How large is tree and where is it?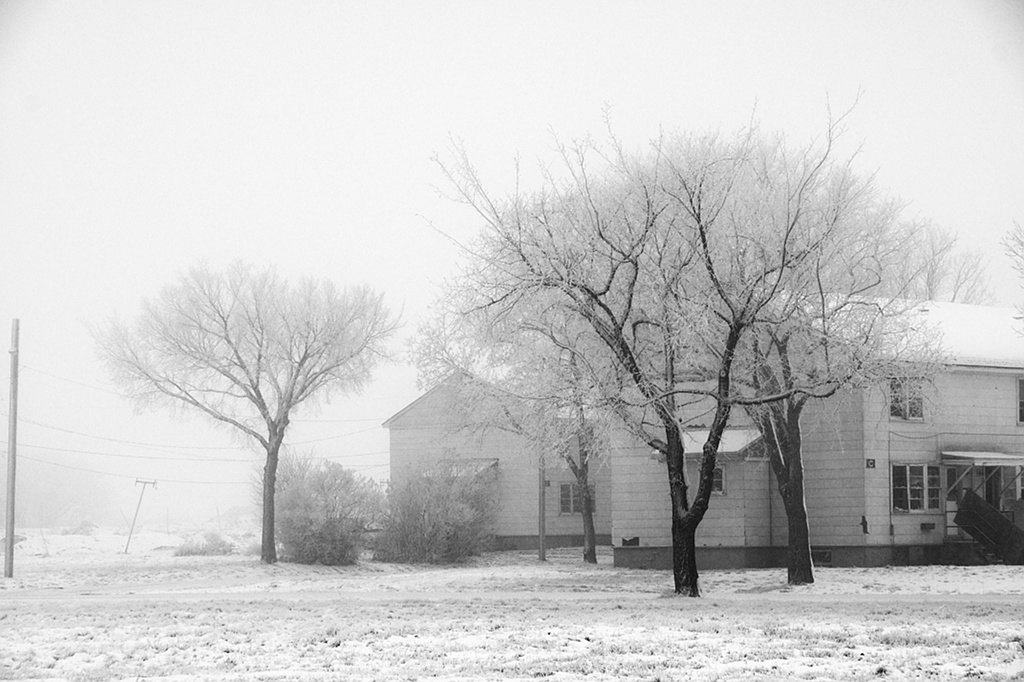
Bounding box: left=638, top=133, right=956, bottom=592.
